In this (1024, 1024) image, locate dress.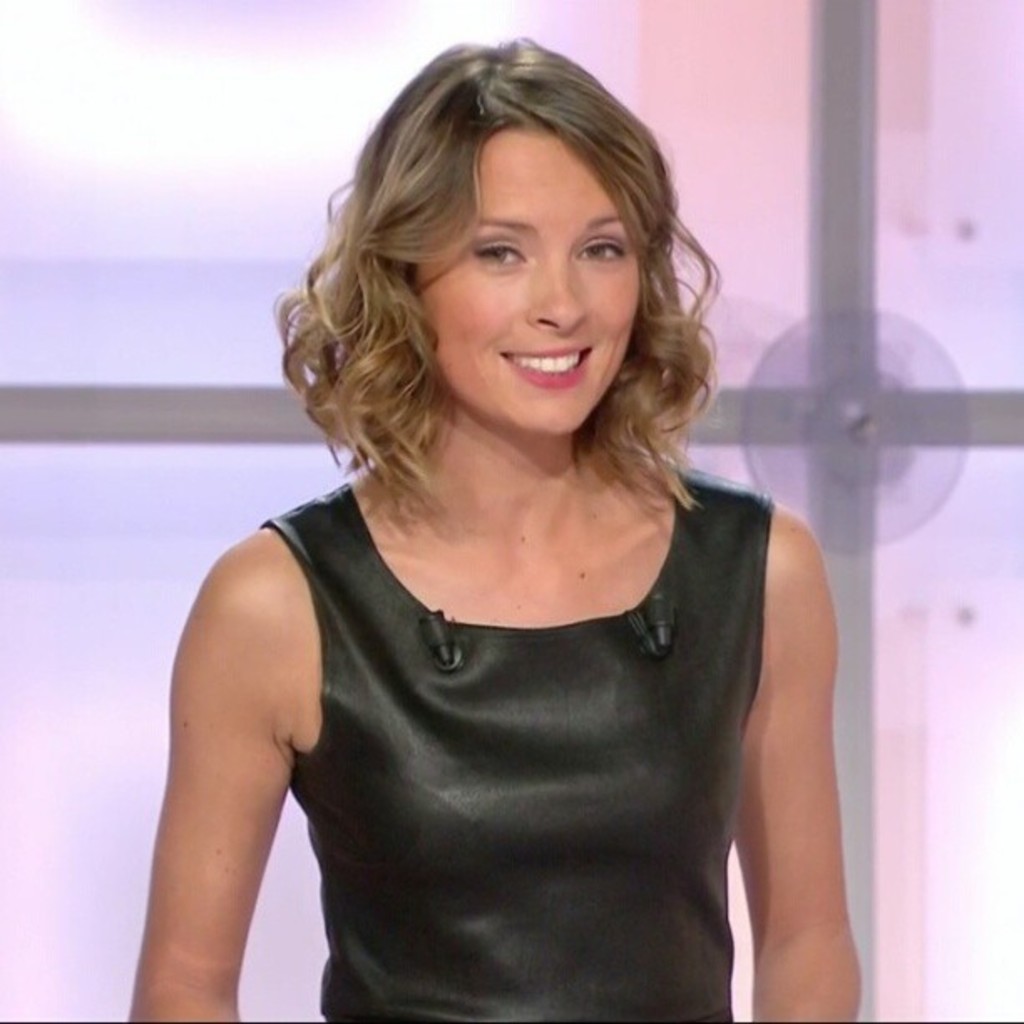
Bounding box: box(259, 465, 776, 1022).
